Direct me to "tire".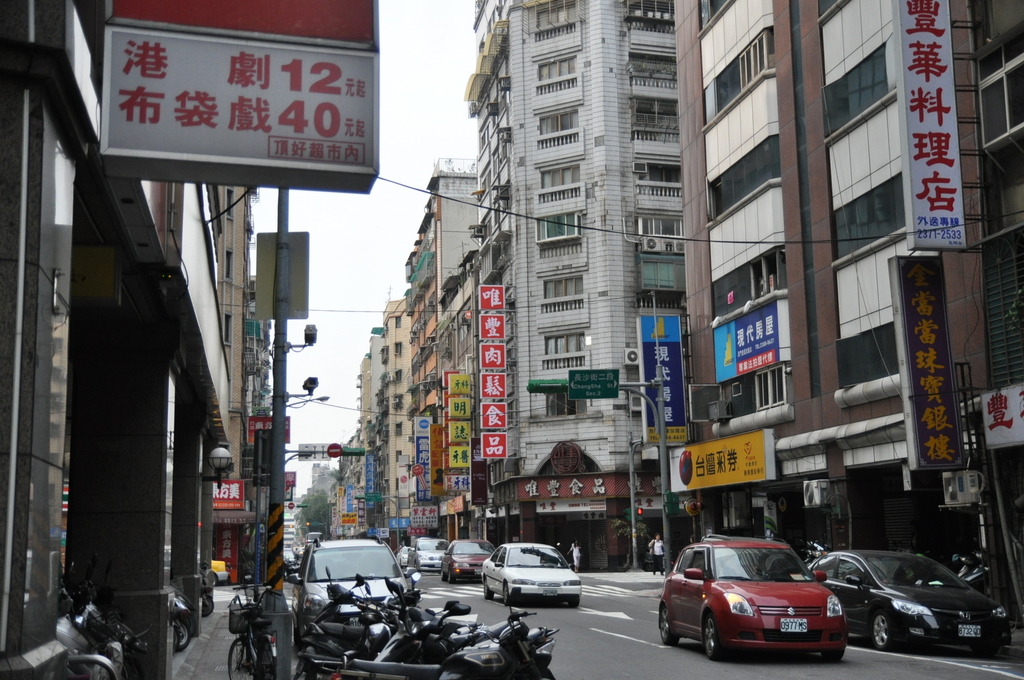
Direction: [left=694, top=614, right=728, bottom=660].
